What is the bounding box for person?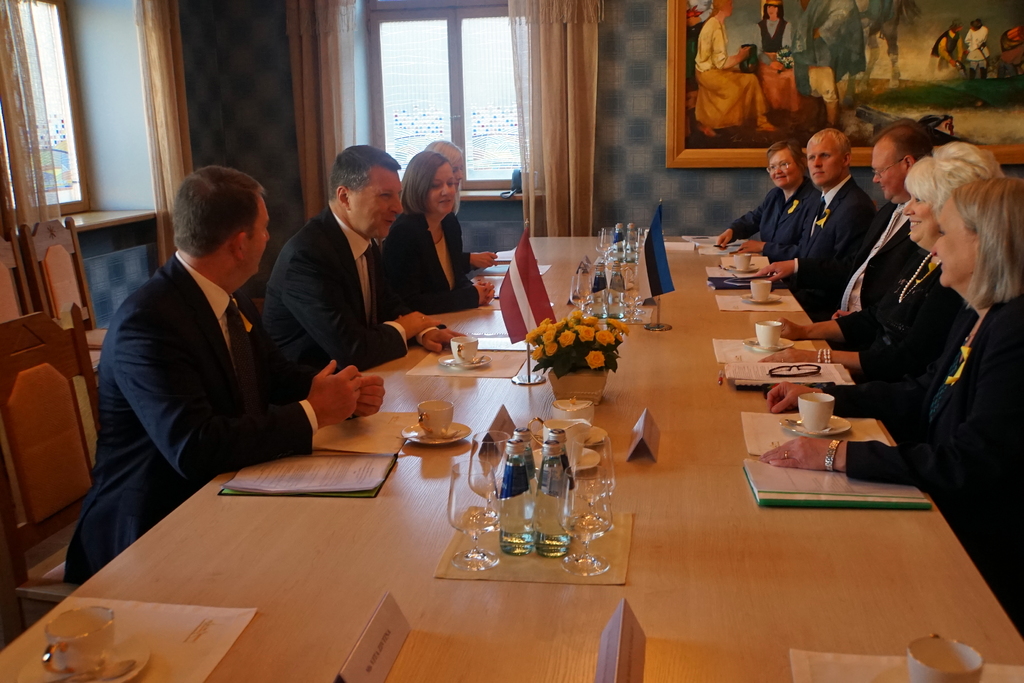
<region>385, 152, 494, 315</region>.
